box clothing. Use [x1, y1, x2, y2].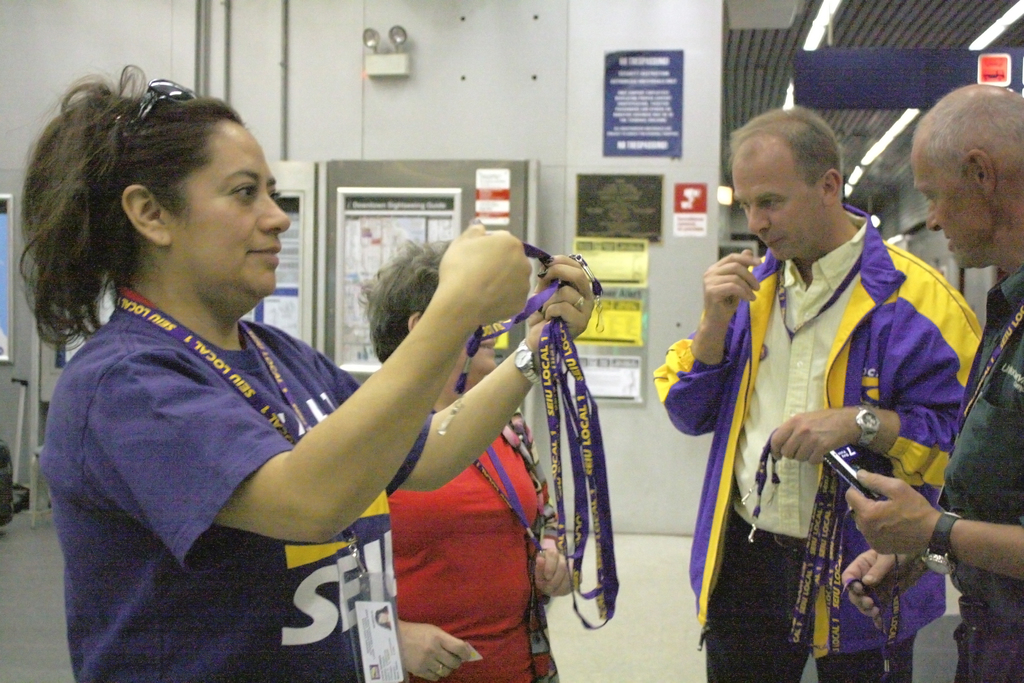
[933, 272, 1023, 682].
